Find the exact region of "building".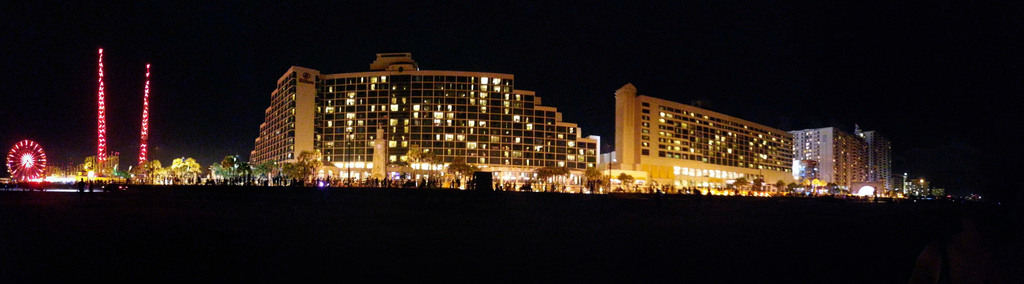
Exact region: region(904, 170, 935, 204).
